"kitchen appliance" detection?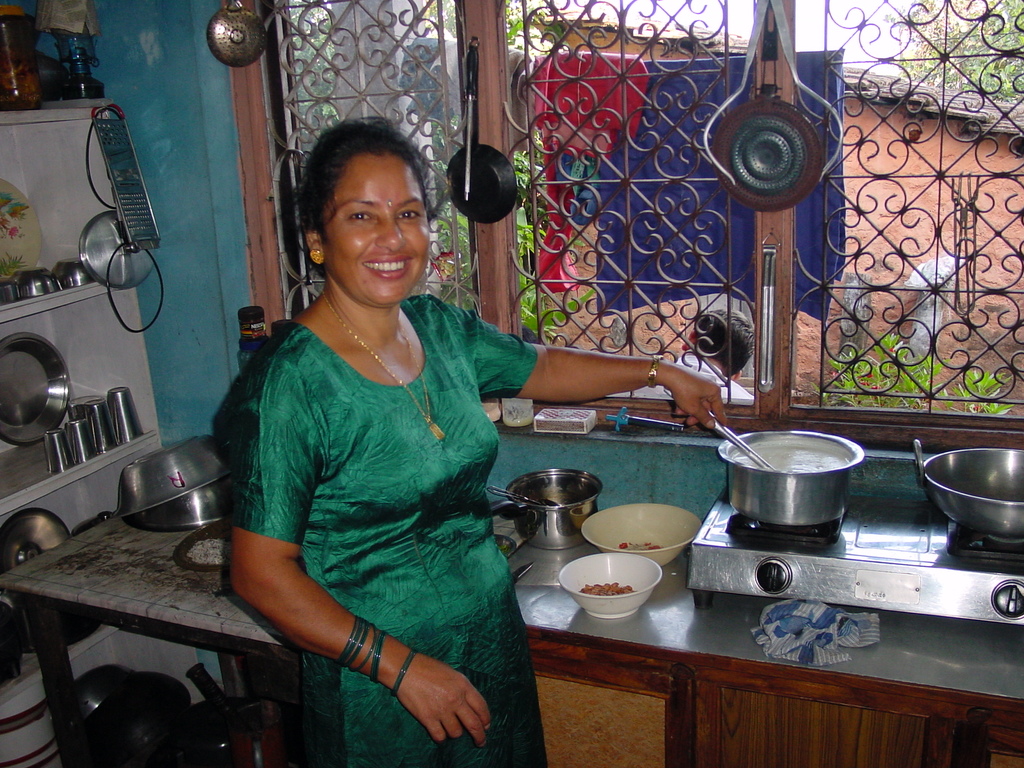
{"left": 39, "top": 399, "right": 124, "bottom": 477}
